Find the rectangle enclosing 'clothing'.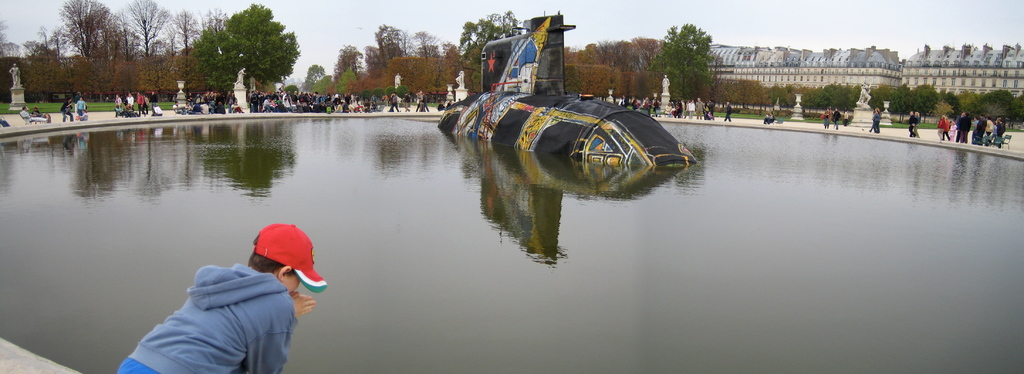
(870, 112, 881, 133).
